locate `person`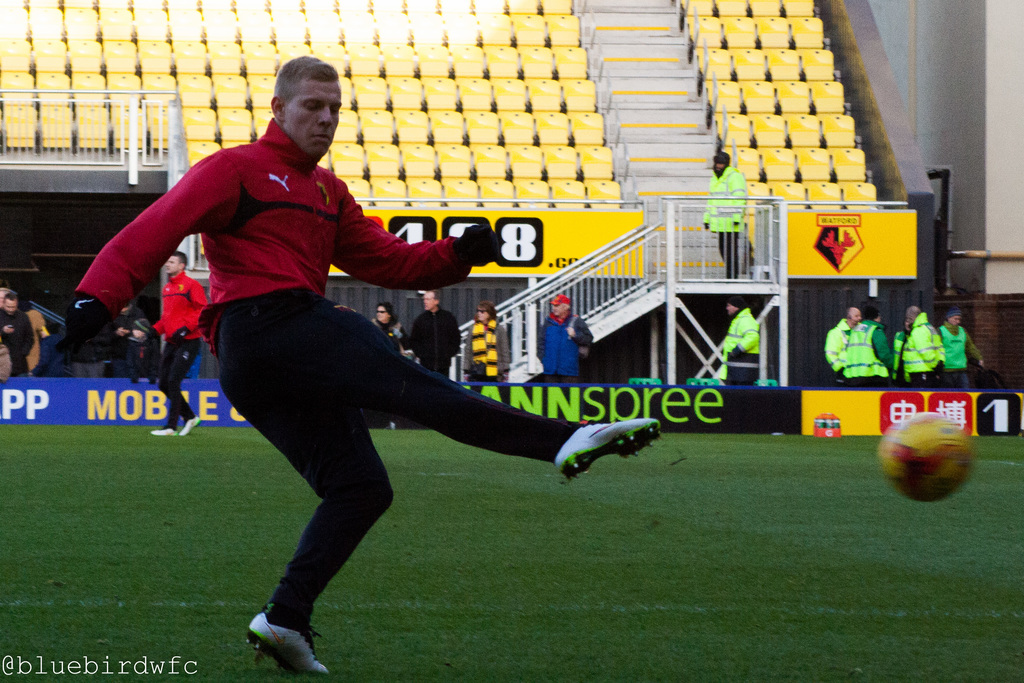
select_region(713, 292, 768, 386)
